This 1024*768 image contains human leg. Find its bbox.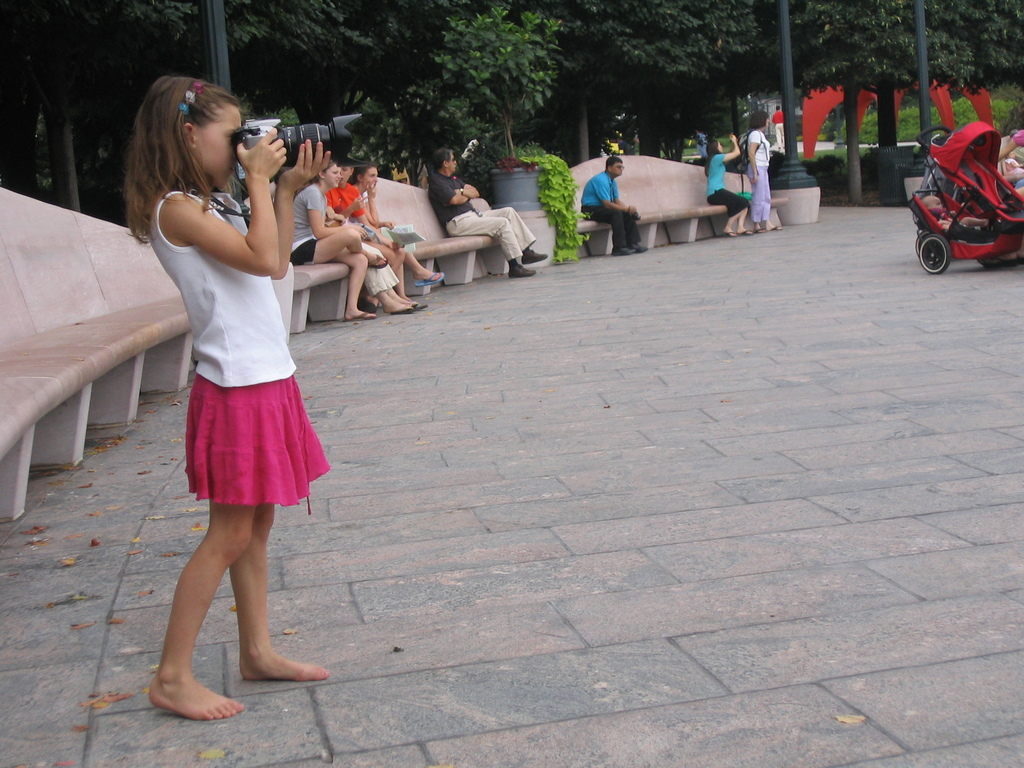
<box>739,207,748,229</box>.
